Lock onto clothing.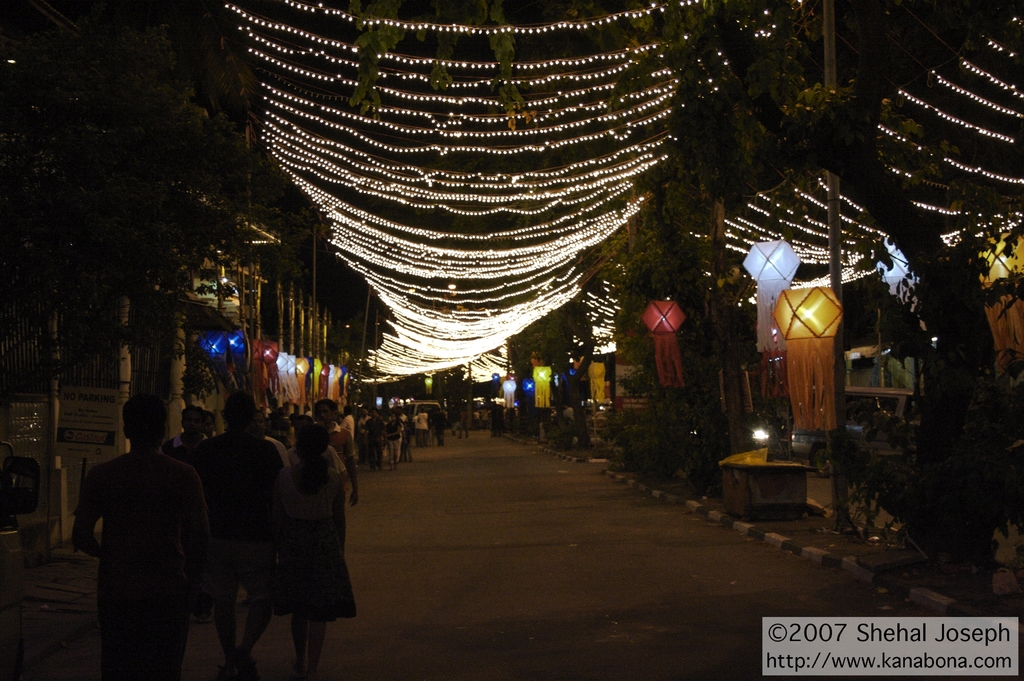
Locked: {"left": 414, "top": 410, "right": 426, "bottom": 439}.
